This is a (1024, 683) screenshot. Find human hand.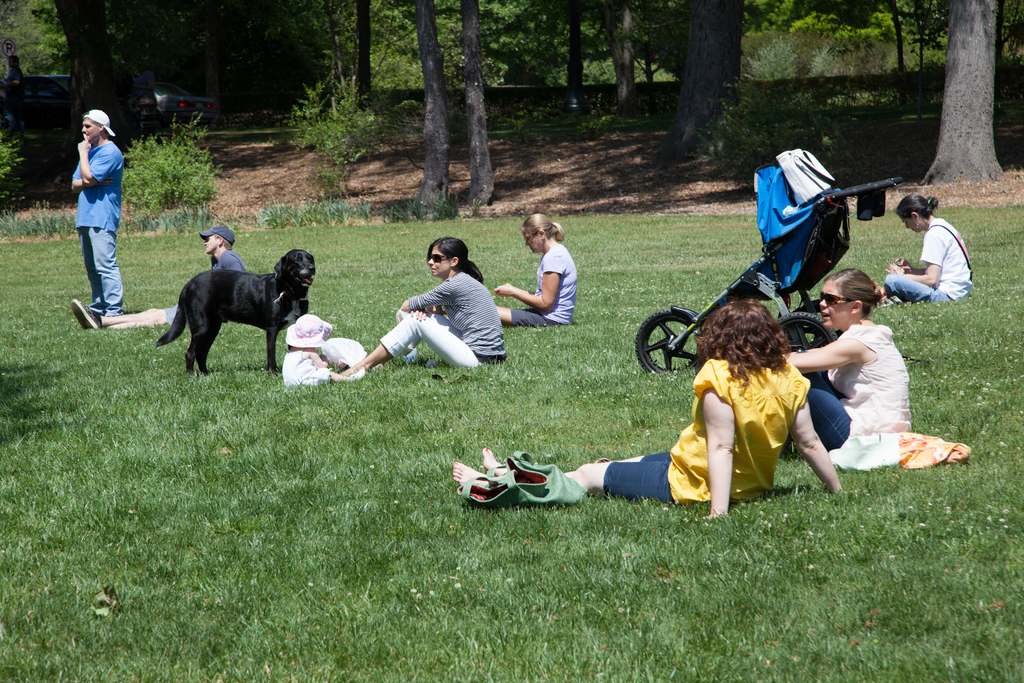
Bounding box: [410, 309, 430, 322].
